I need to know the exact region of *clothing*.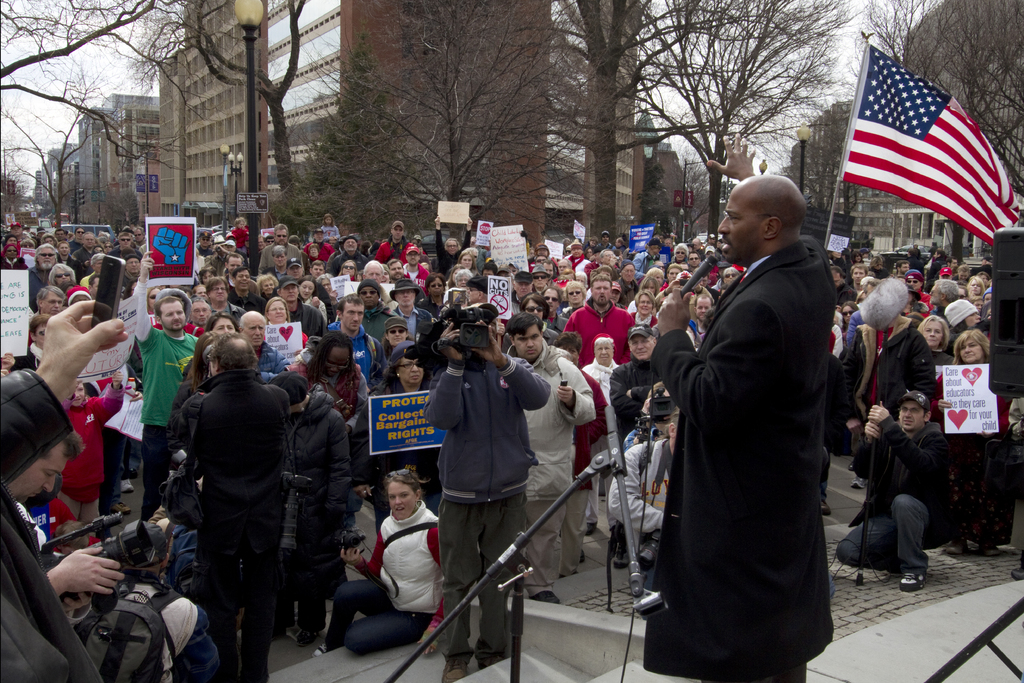
Region: l=541, t=359, r=598, b=579.
